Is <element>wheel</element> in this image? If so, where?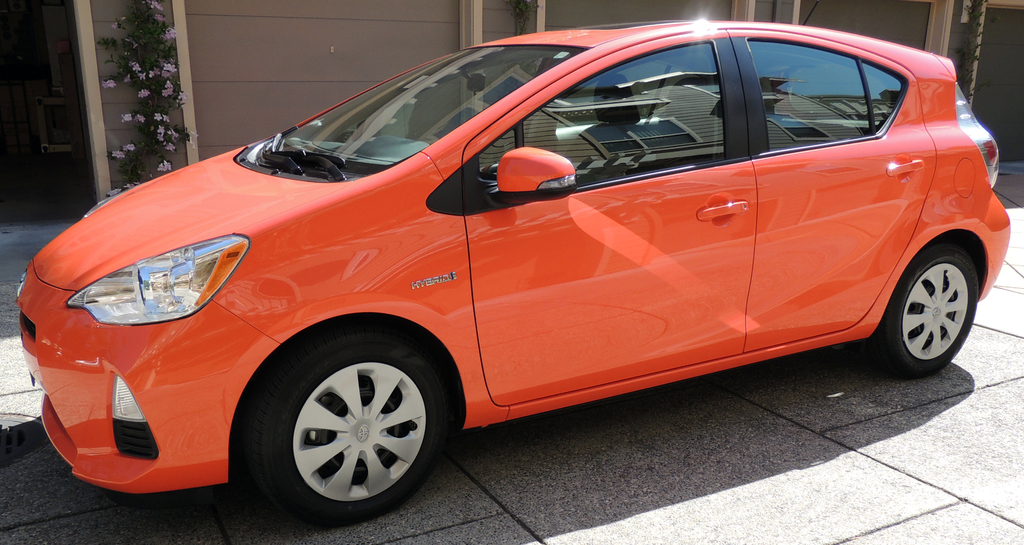
Yes, at x1=871 y1=235 x2=989 y2=377.
